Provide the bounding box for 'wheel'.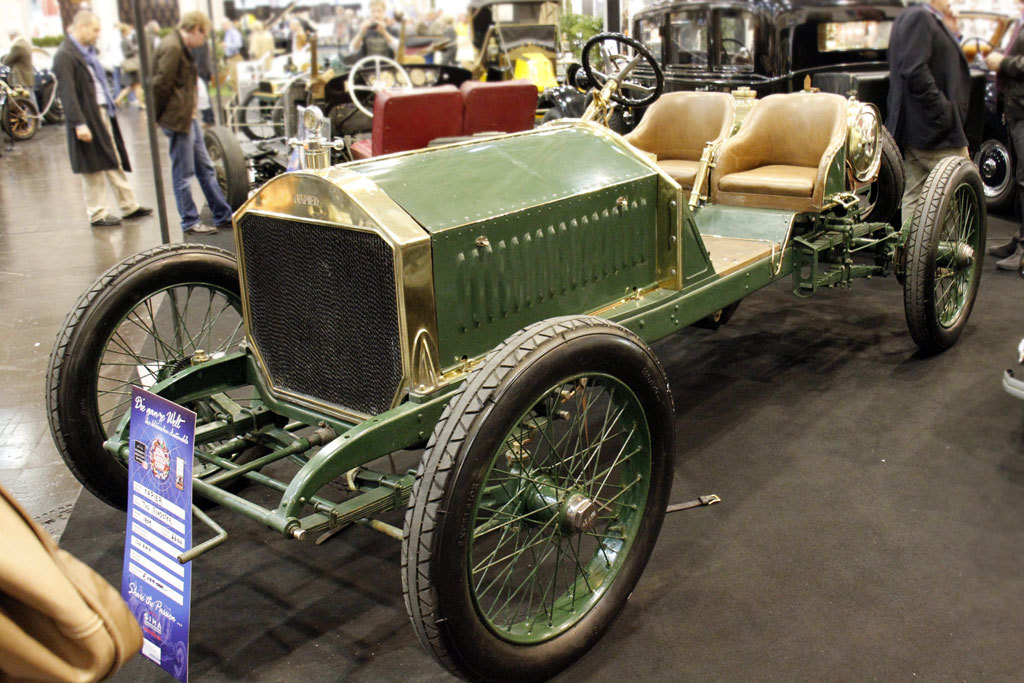
579, 38, 659, 109.
